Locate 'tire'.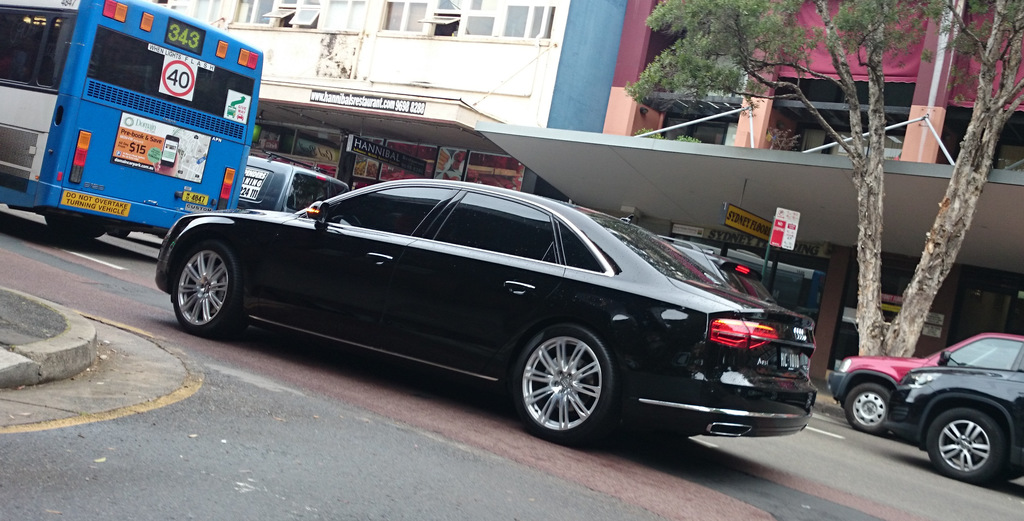
Bounding box: crop(106, 229, 129, 238).
